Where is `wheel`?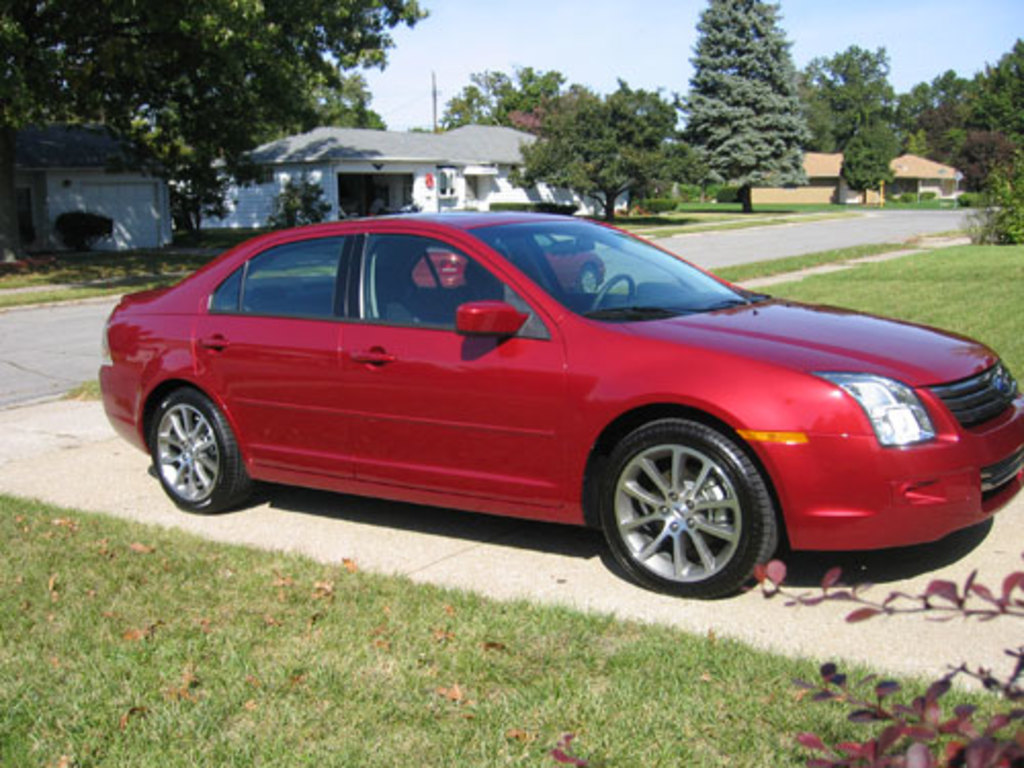
<region>152, 383, 256, 510</region>.
